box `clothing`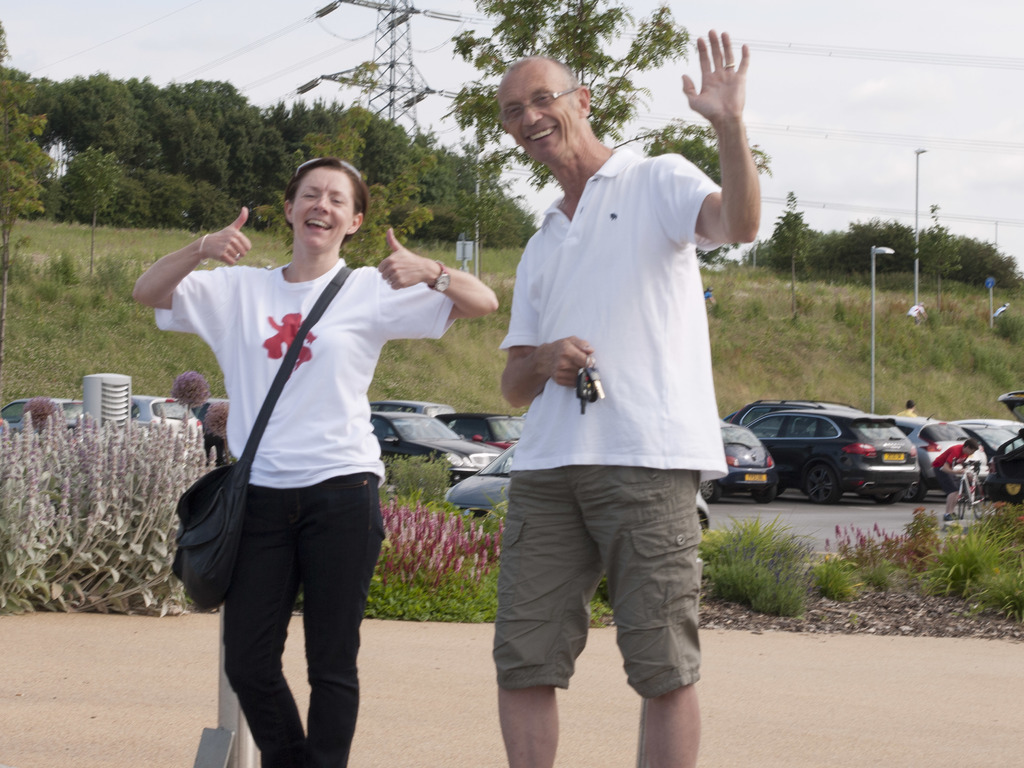
detection(496, 150, 729, 689)
